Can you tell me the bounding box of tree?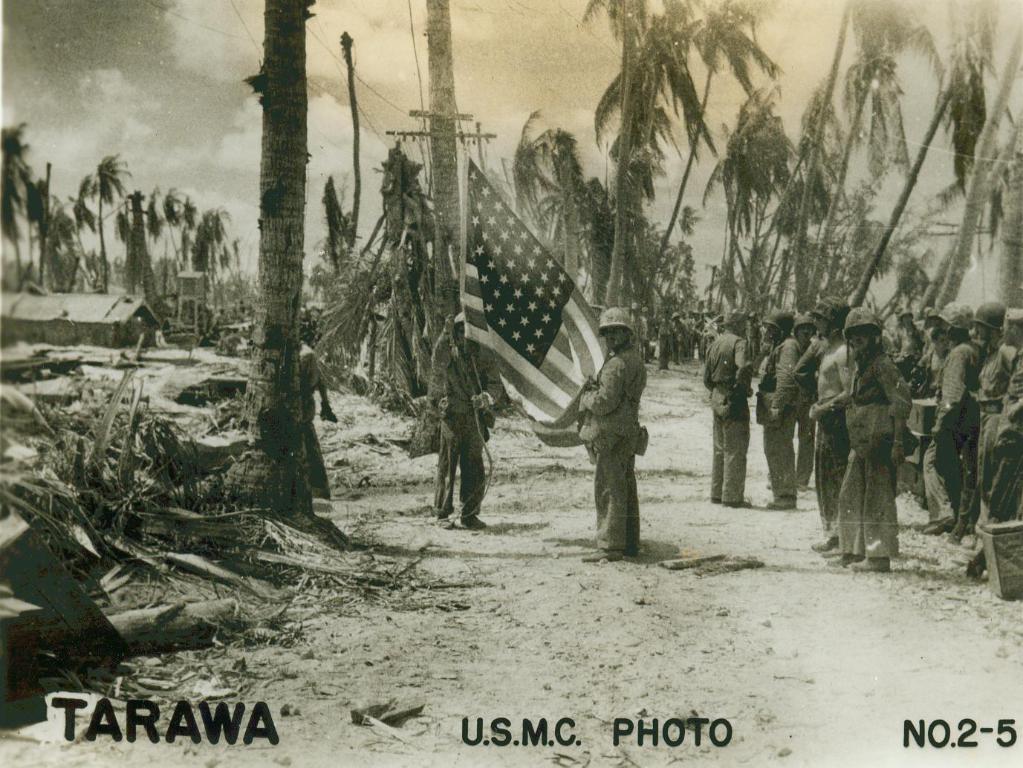
bbox=[139, 180, 185, 279].
